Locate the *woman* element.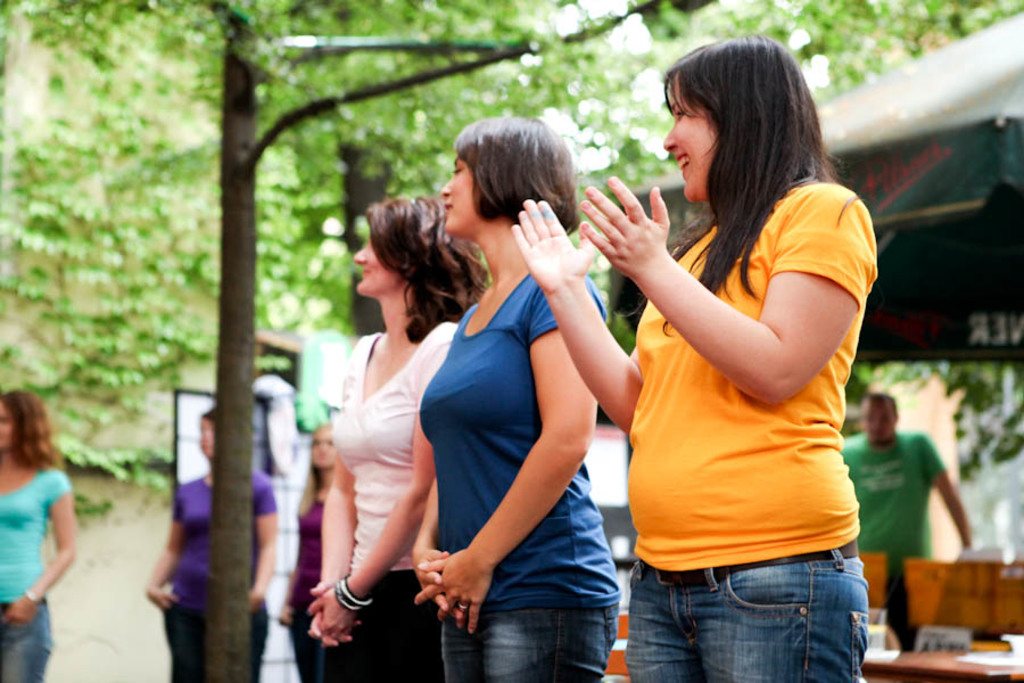
Element bbox: box=[283, 423, 345, 682].
